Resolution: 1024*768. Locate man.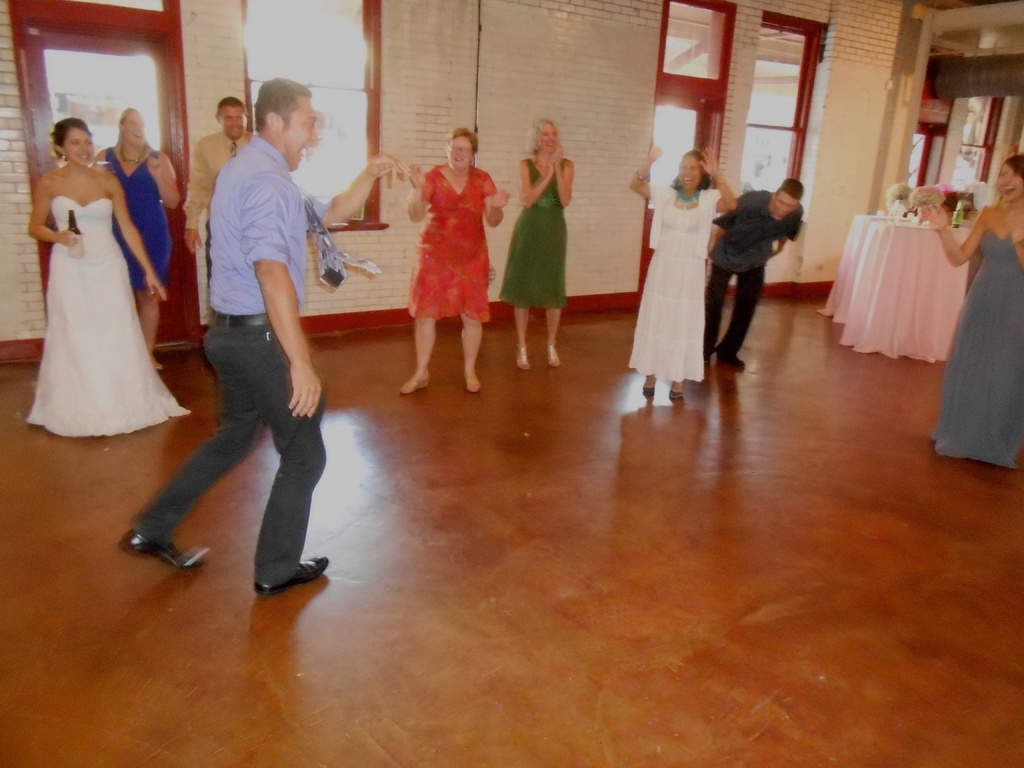
182, 97, 253, 259.
